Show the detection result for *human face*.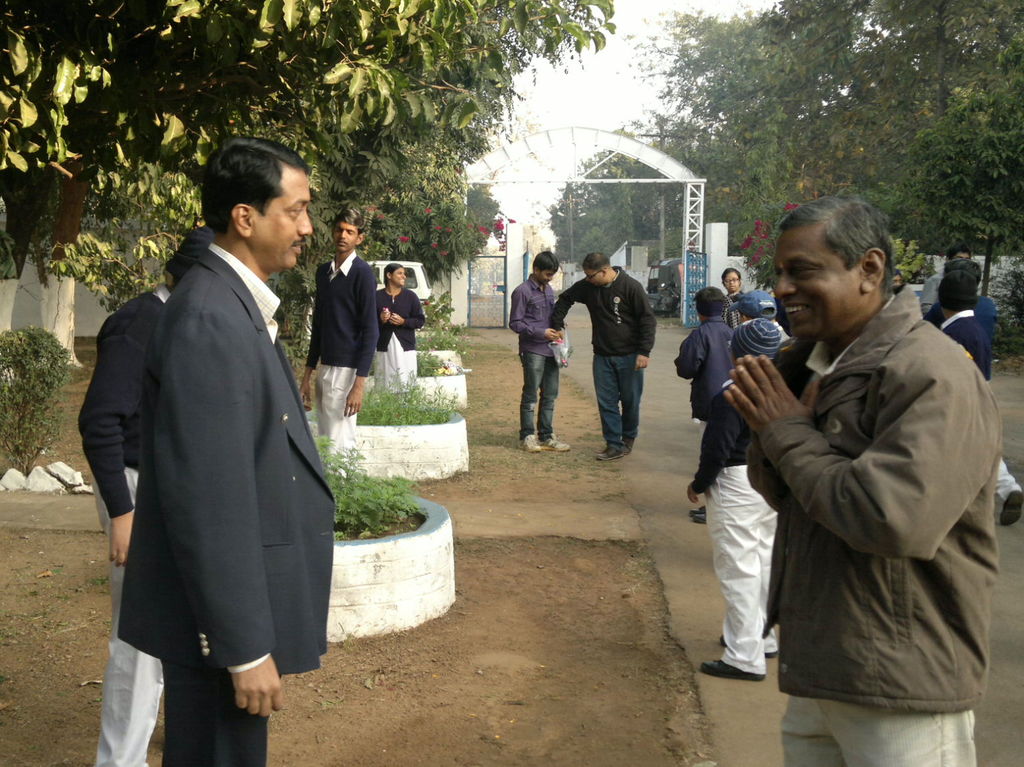
locate(391, 269, 407, 285).
